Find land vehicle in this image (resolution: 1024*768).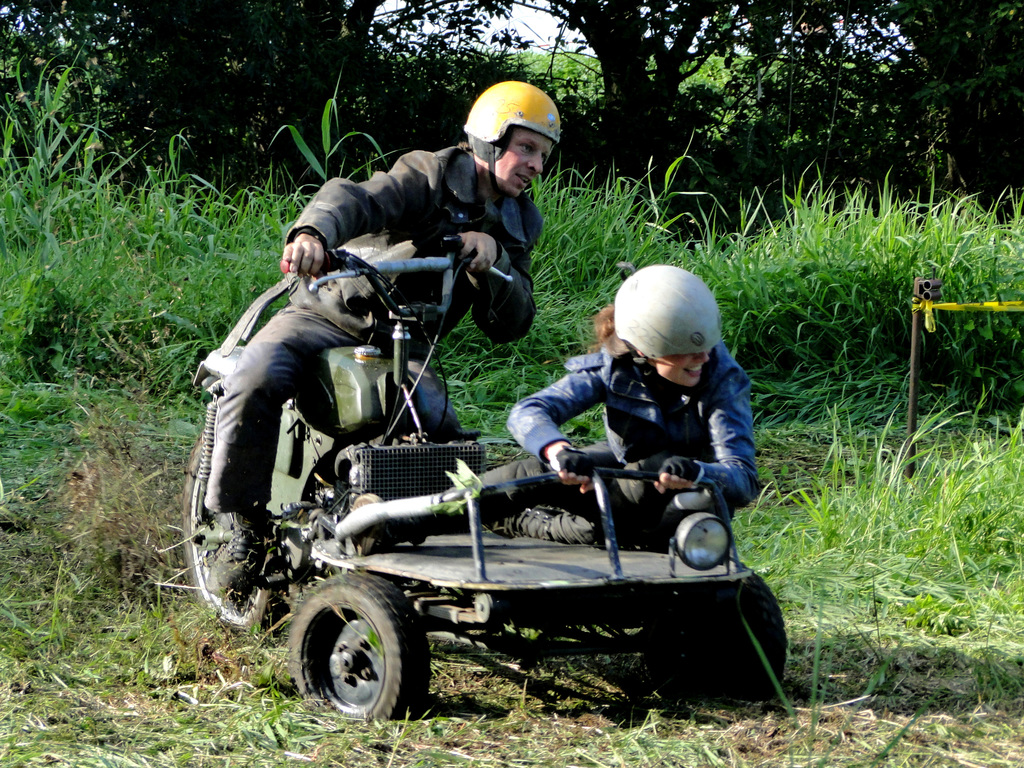
x1=209 y1=310 x2=754 y2=707.
